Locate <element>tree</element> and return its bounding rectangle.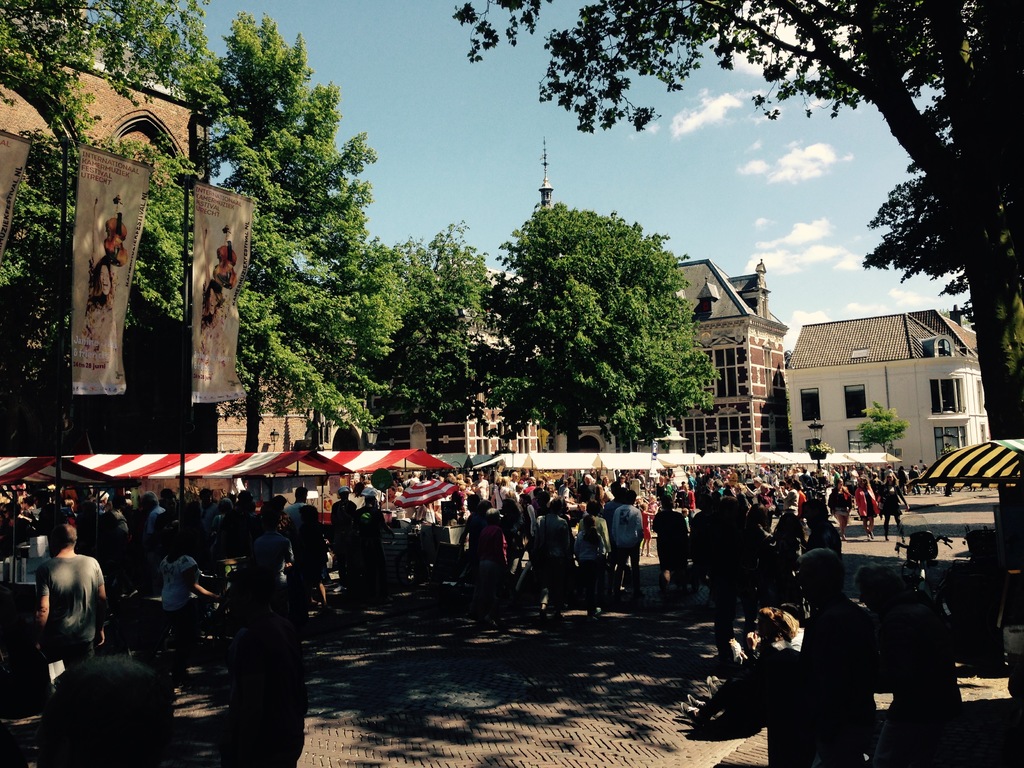
0,0,189,410.
